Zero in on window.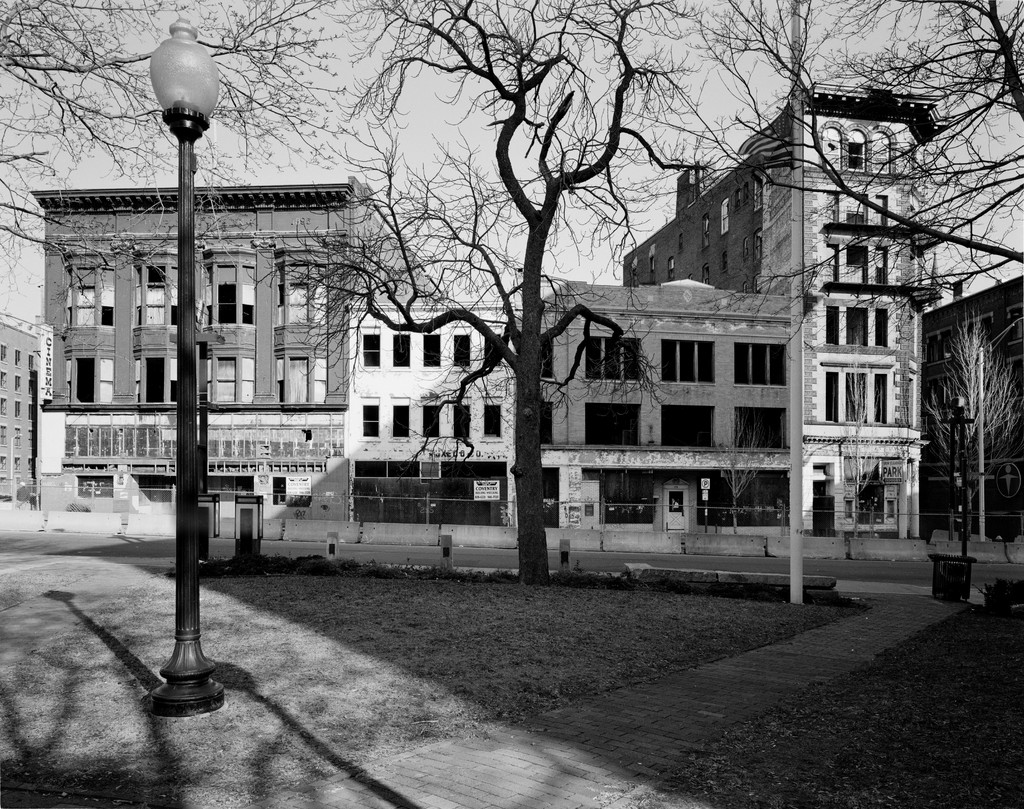
Zeroed in: bbox=(732, 343, 789, 390).
